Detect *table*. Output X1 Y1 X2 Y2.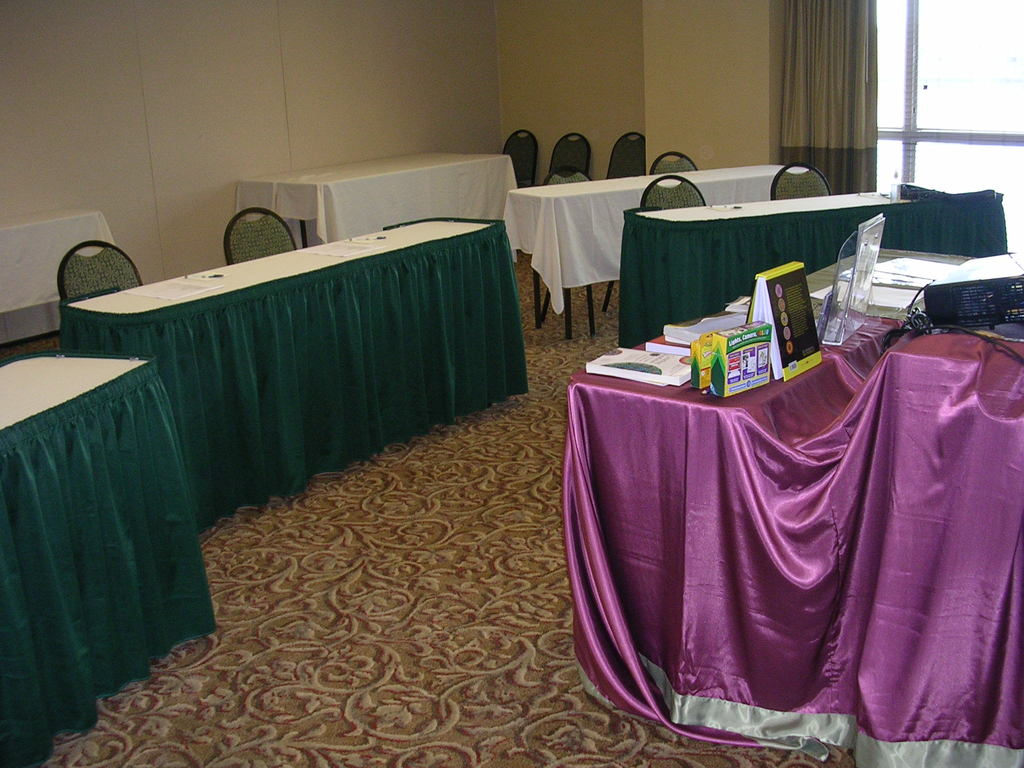
241 146 516 243.
